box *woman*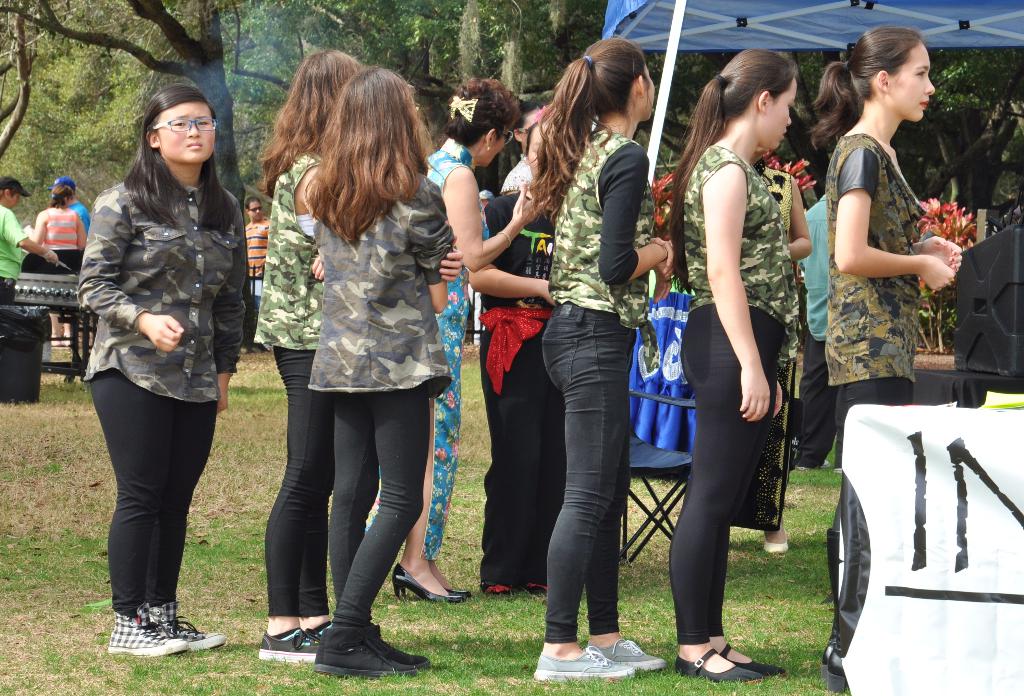
locate(477, 117, 578, 597)
